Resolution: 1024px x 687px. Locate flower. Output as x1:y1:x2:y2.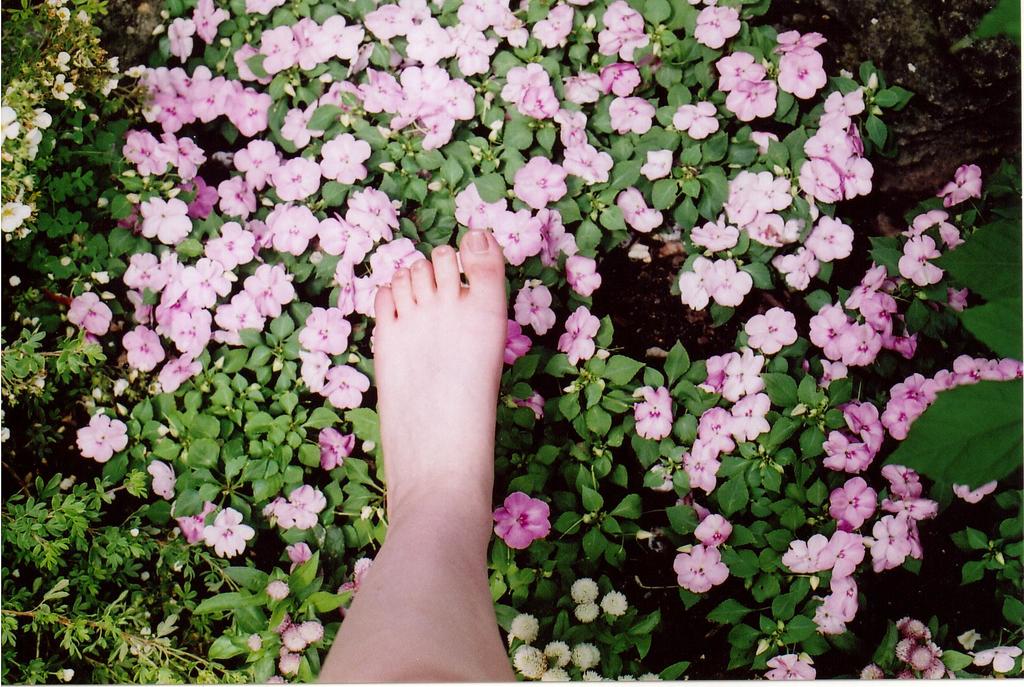
563:305:598:364.
